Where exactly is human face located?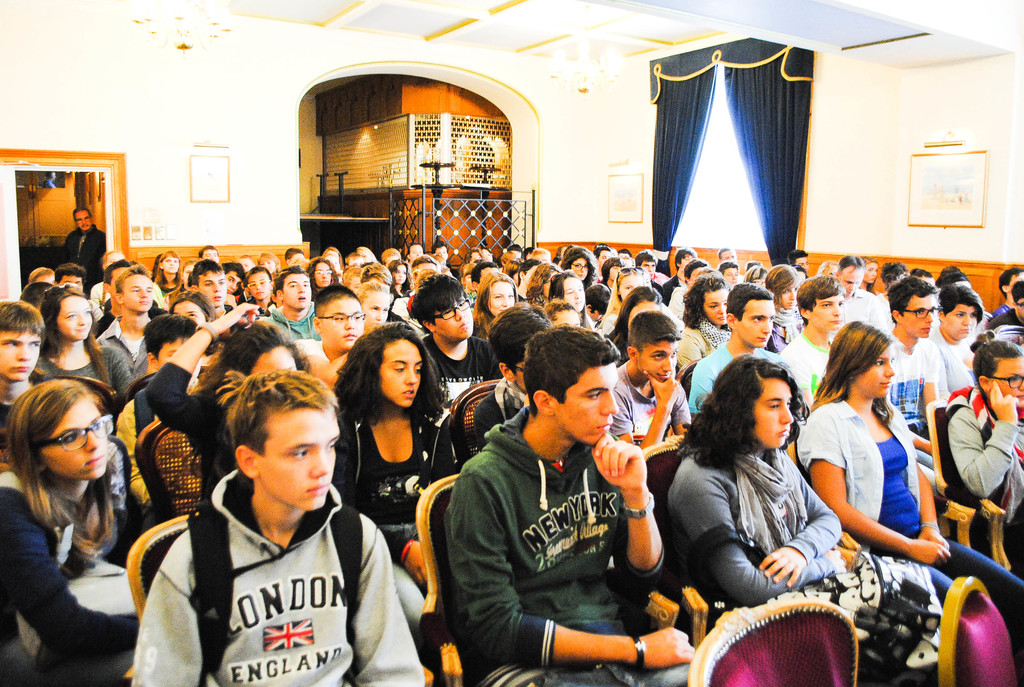
Its bounding box is <box>945,300,980,342</box>.
